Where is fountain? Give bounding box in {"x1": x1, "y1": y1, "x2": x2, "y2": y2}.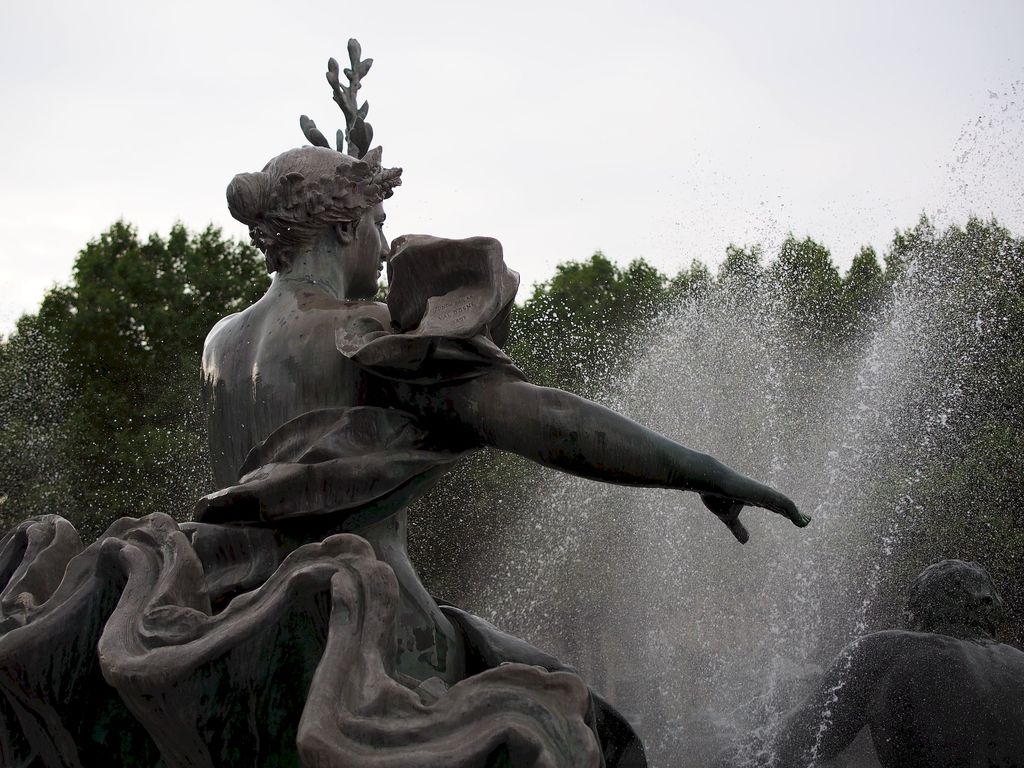
{"x1": 0, "y1": 64, "x2": 1023, "y2": 767}.
